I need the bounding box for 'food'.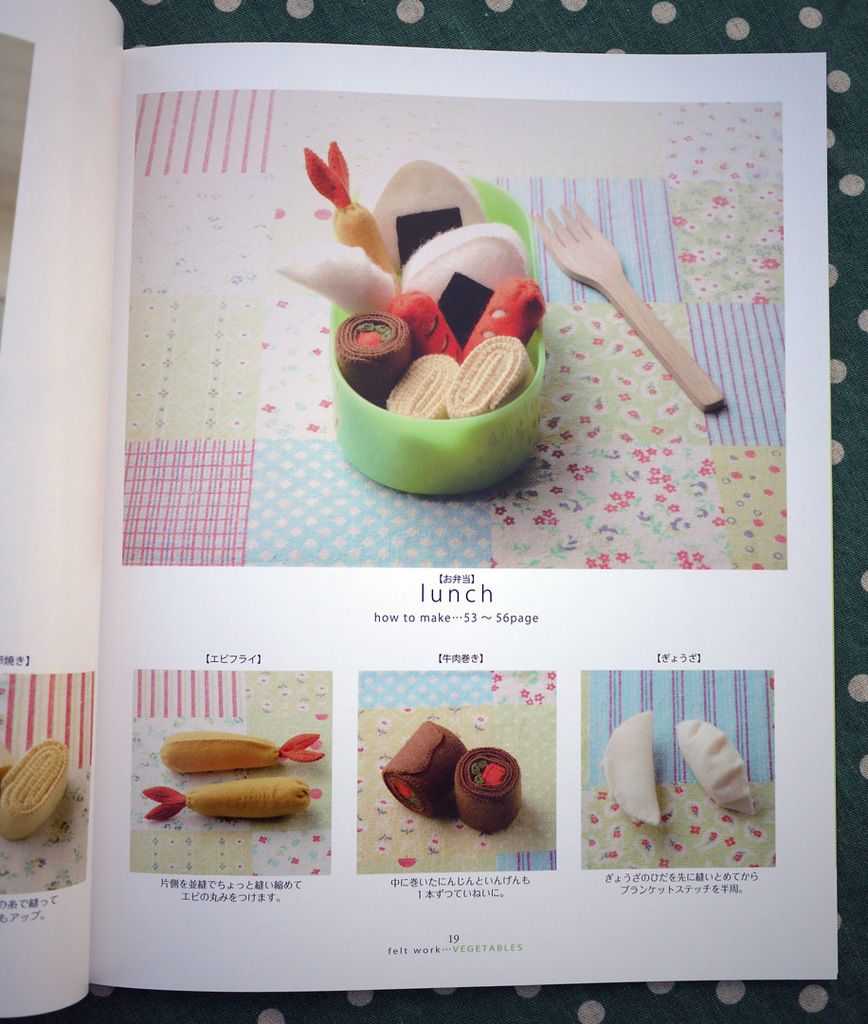
Here it is: 160, 737, 323, 770.
